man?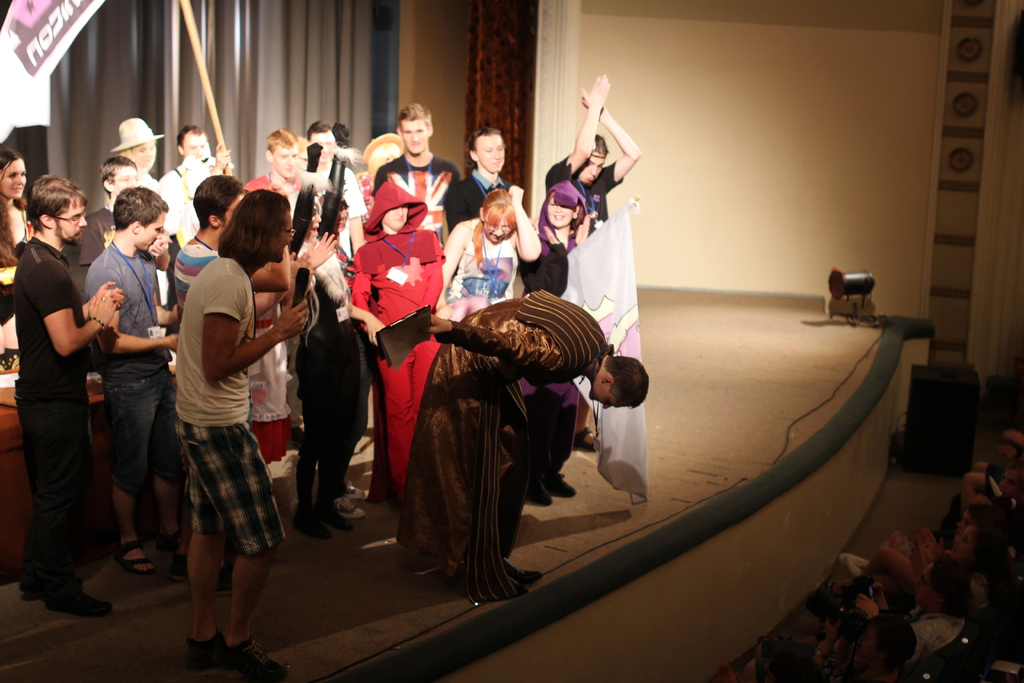
<bbox>80, 187, 184, 582</bbox>
